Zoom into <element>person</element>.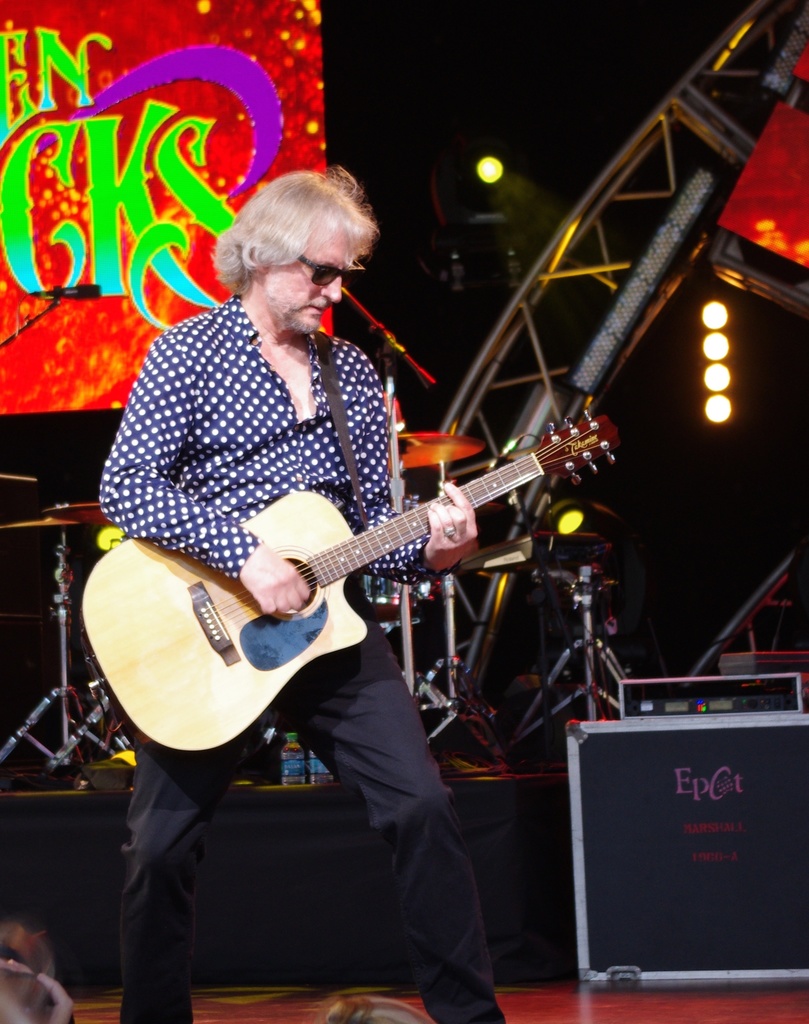
Zoom target: Rect(0, 920, 74, 1023).
